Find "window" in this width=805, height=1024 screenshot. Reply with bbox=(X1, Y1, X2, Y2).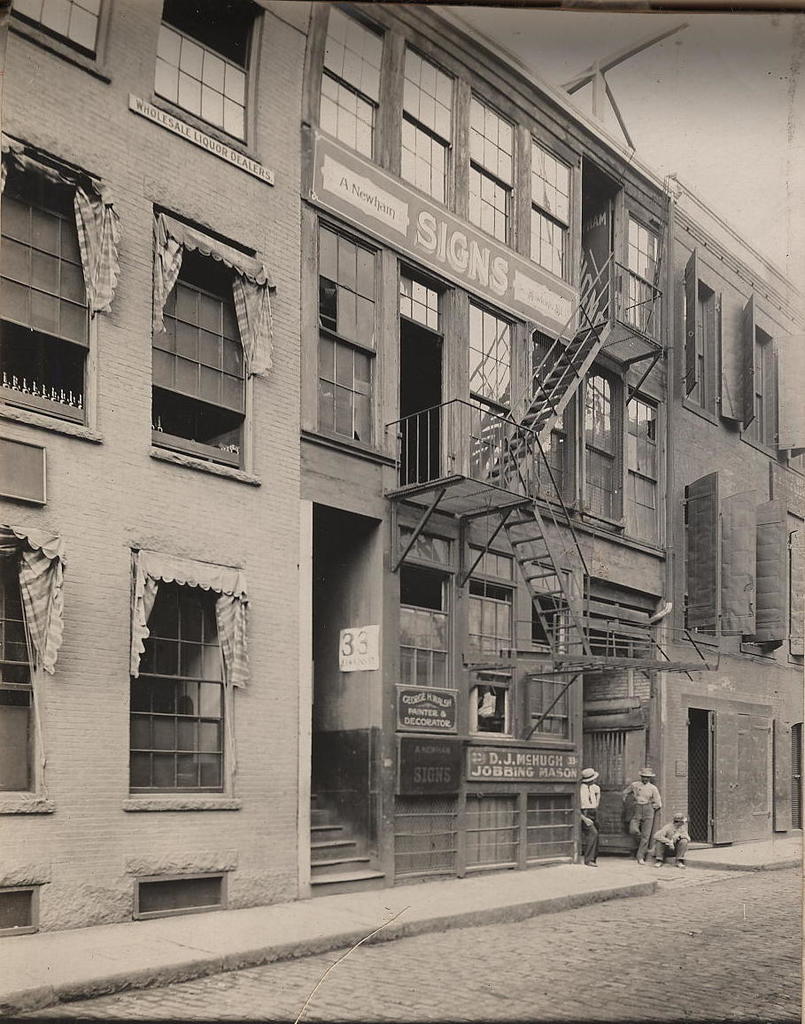
bbox=(128, 547, 233, 808).
